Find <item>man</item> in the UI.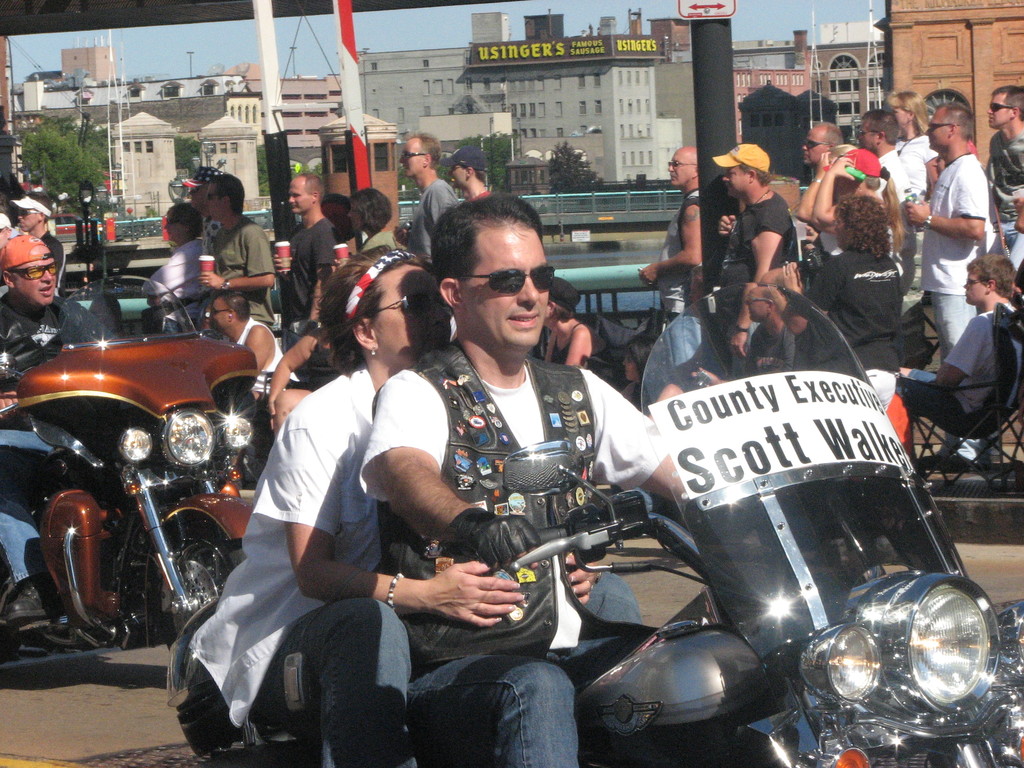
UI element at crop(985, 86, 1023, 250).
